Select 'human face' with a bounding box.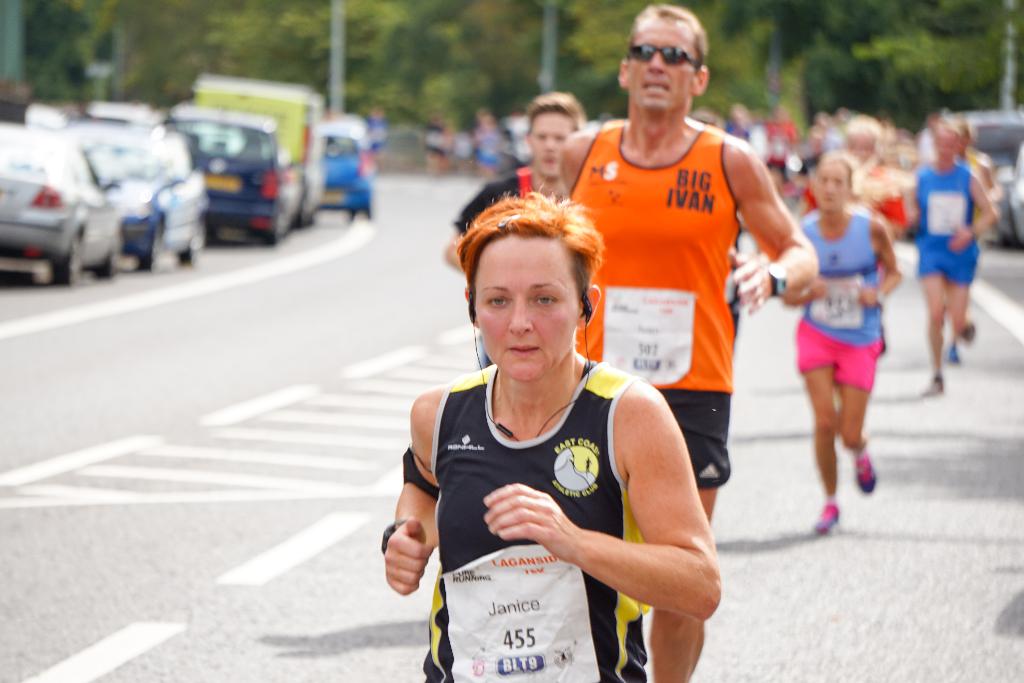
{"left": 630, "top": 16, "right": 698, "bottom": 113}.
